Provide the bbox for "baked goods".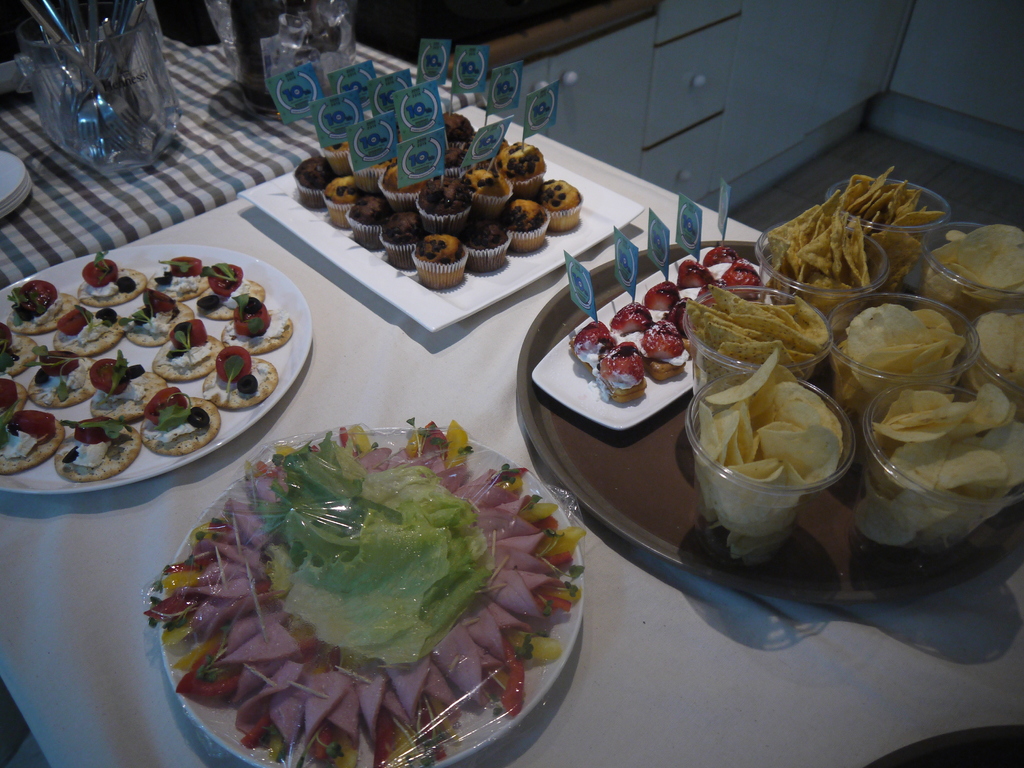
{"left": 566, "top": 236, "right": 764, "bottom": 397}.
